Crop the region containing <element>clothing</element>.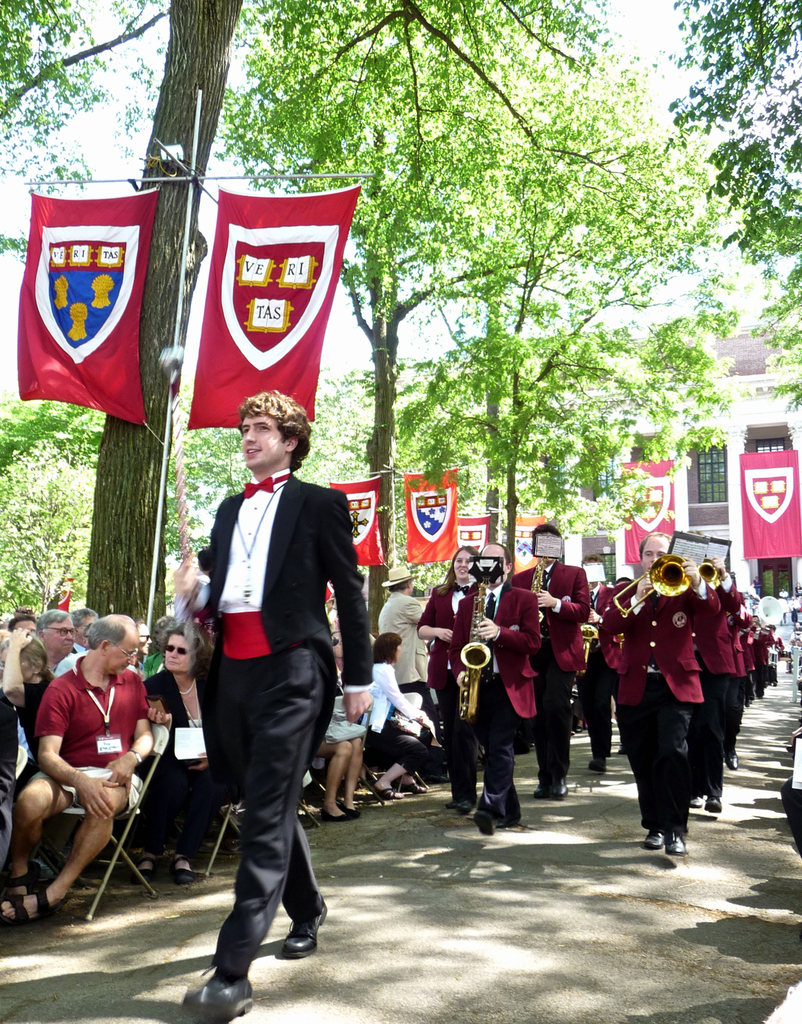
Crop region: bbox=(417, 568, 462, 812).
